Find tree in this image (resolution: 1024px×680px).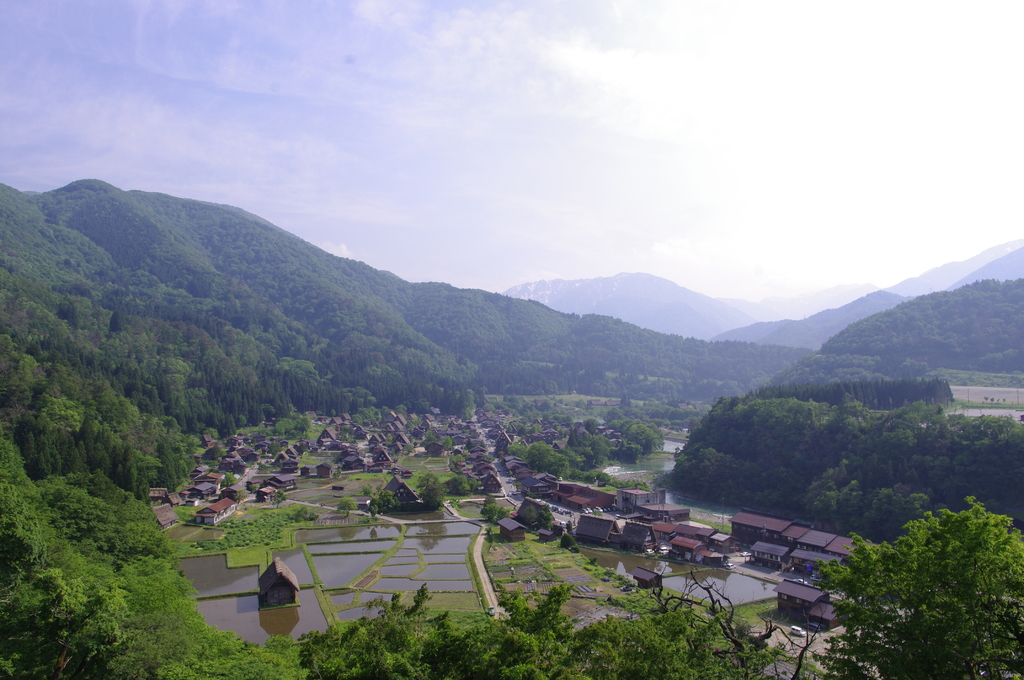
<bbox>812, 489, 1023, 679</bbox>.
